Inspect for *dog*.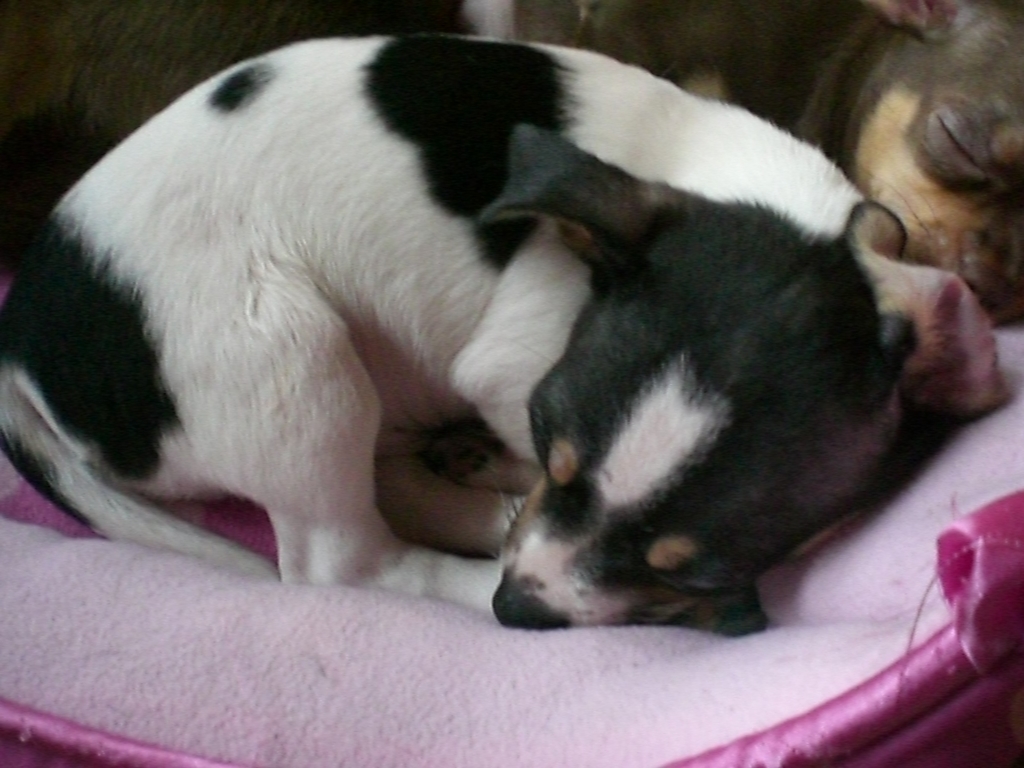
Inspection: 0/32/1016/638.
